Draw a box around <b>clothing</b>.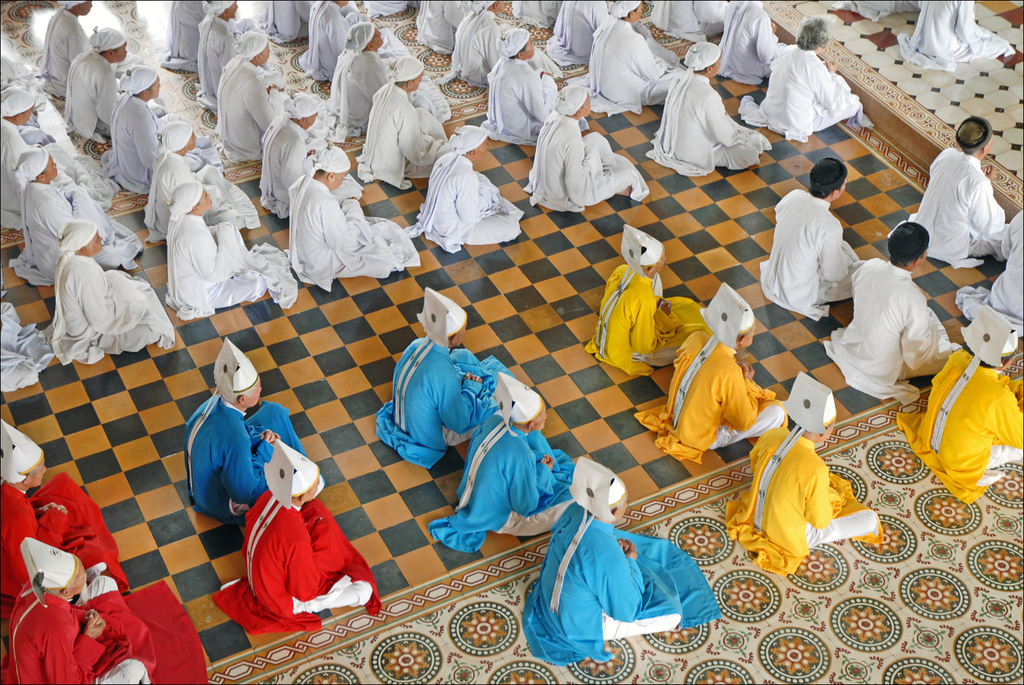
Rect(147, 148, 254, 231).
